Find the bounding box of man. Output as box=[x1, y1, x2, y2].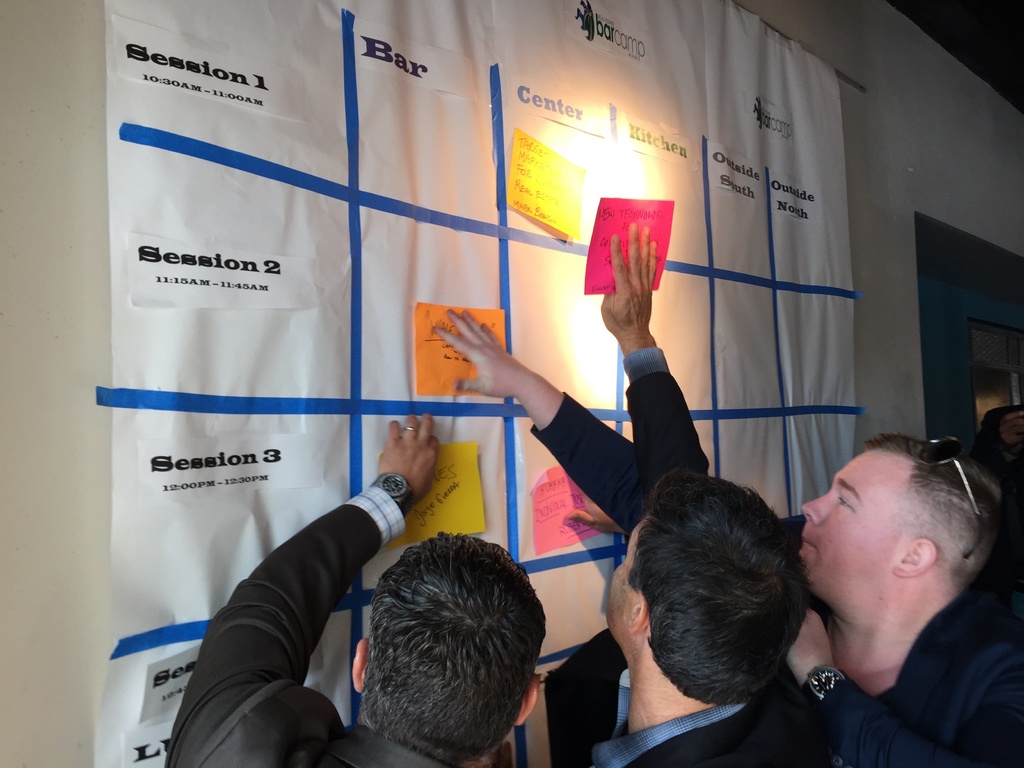
box=[966, 365, 1010, 424].
